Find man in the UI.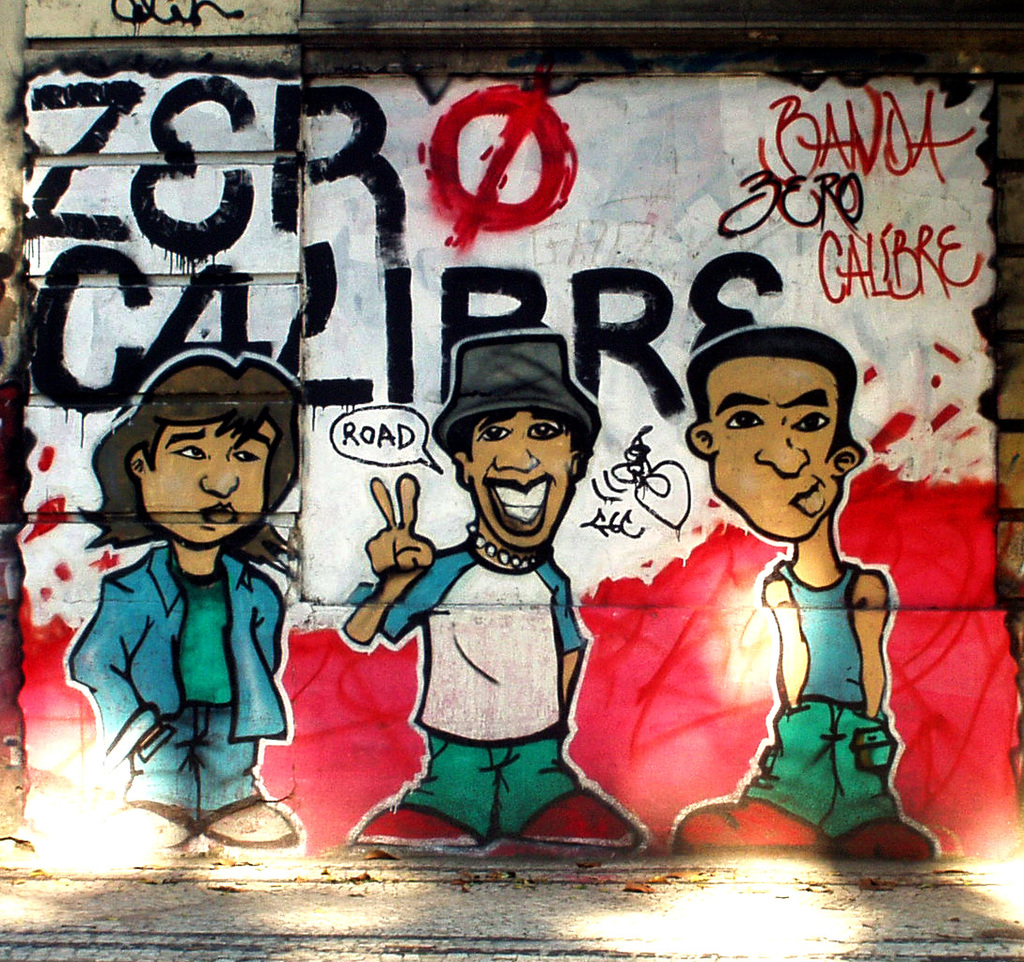
UI element at <bbox>339, 334, 650, 854</bbox>.
